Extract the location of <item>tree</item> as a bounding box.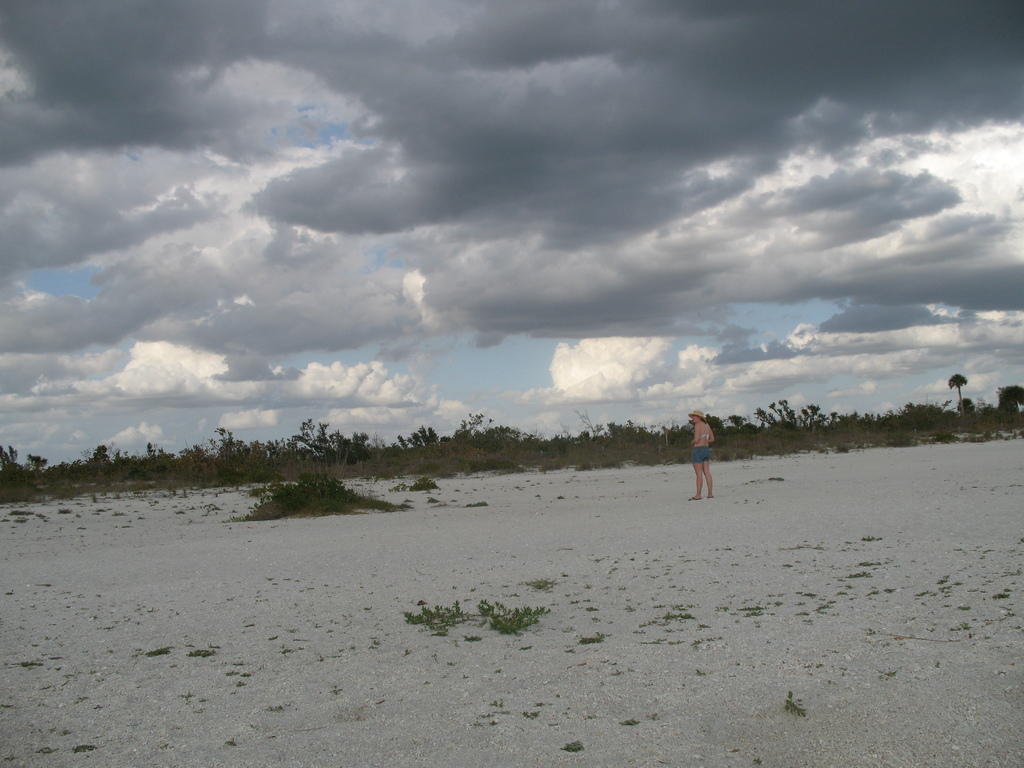
bbox=(948, 373, 966, 418).
